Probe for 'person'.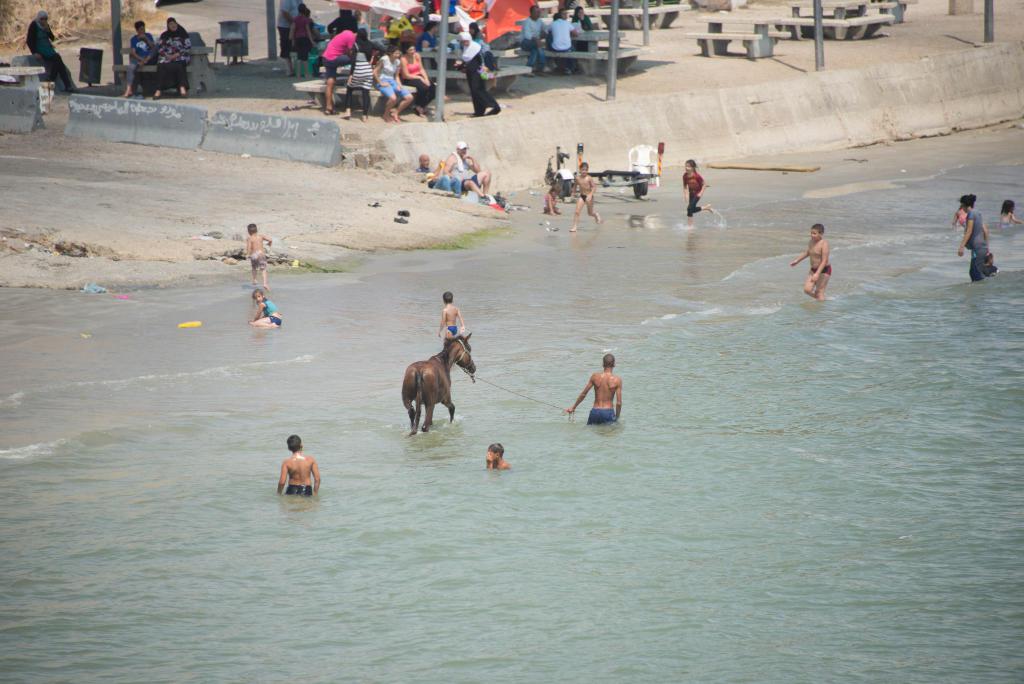
Probe result: l=125, t=24, r=159, b=94.
